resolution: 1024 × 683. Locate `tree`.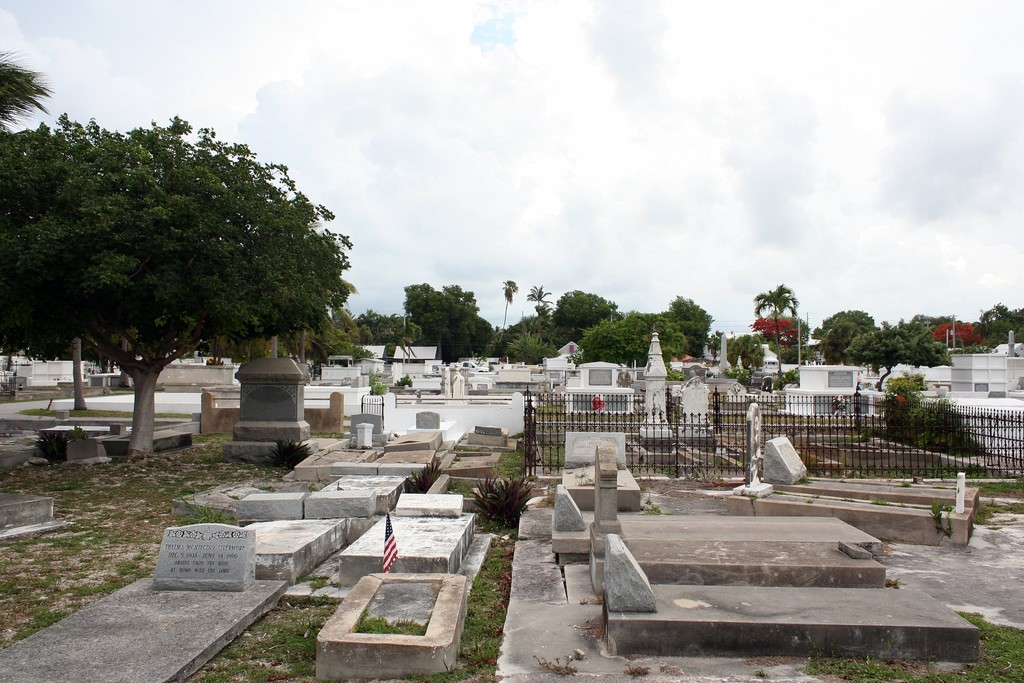
pyautogui.locateOnScreen(28, 99, 344, 440).
